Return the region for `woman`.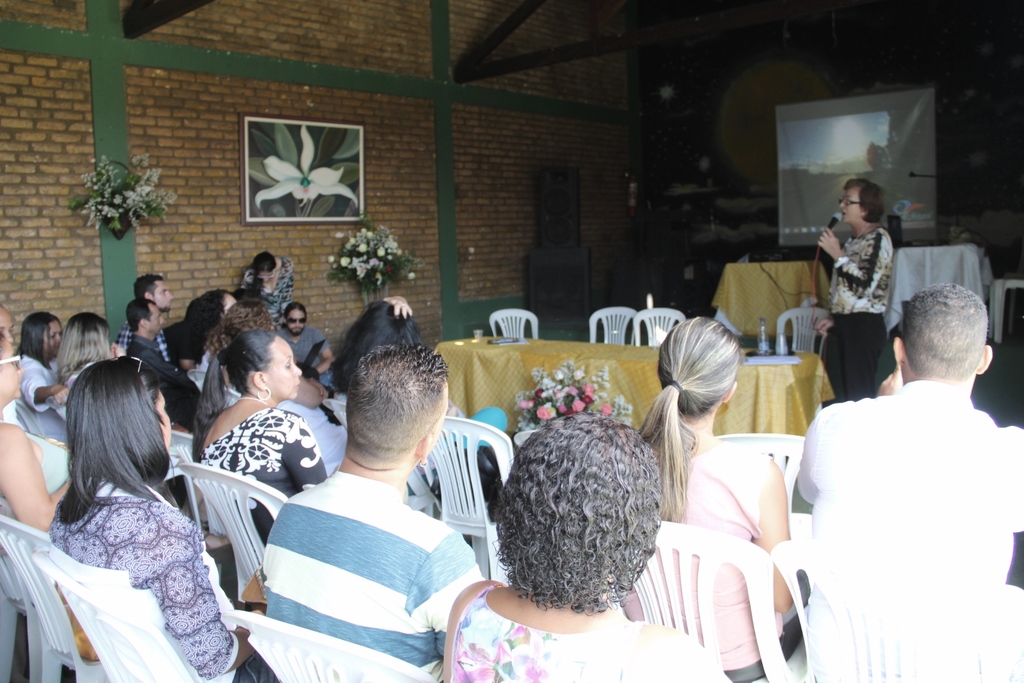
box=[816, 183, 897, 399].
